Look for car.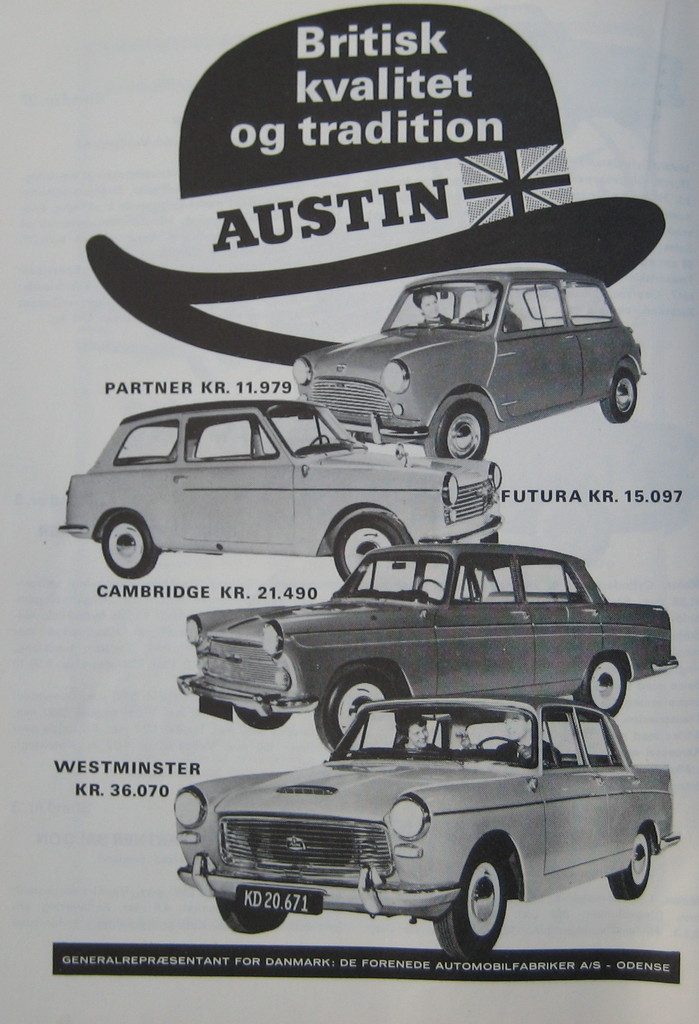
Found: 293,262,648,460.
